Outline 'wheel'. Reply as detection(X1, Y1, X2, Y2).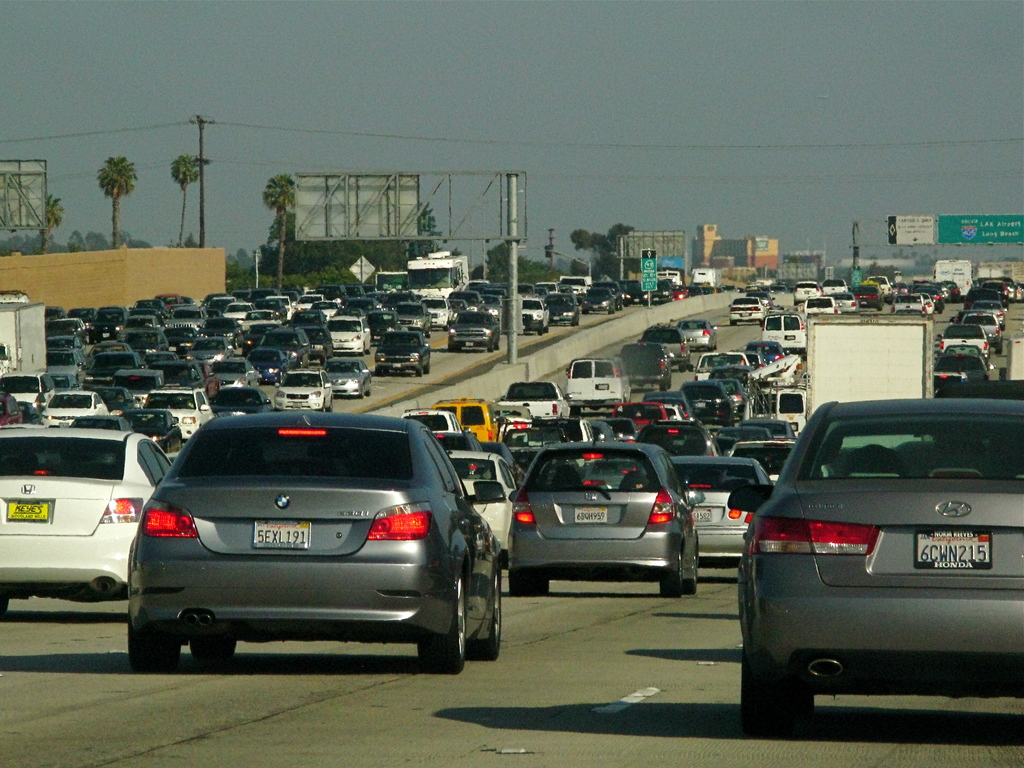
detection(378, 369, 390, 375).
